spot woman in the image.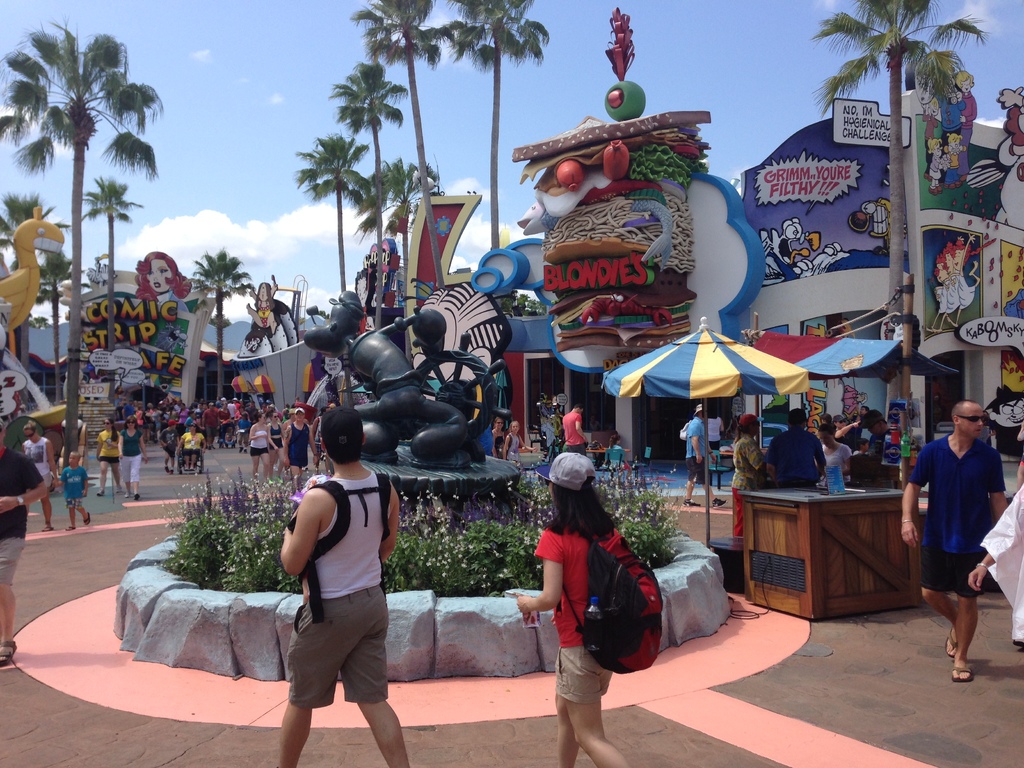
woman found at 218 403 232 430.
